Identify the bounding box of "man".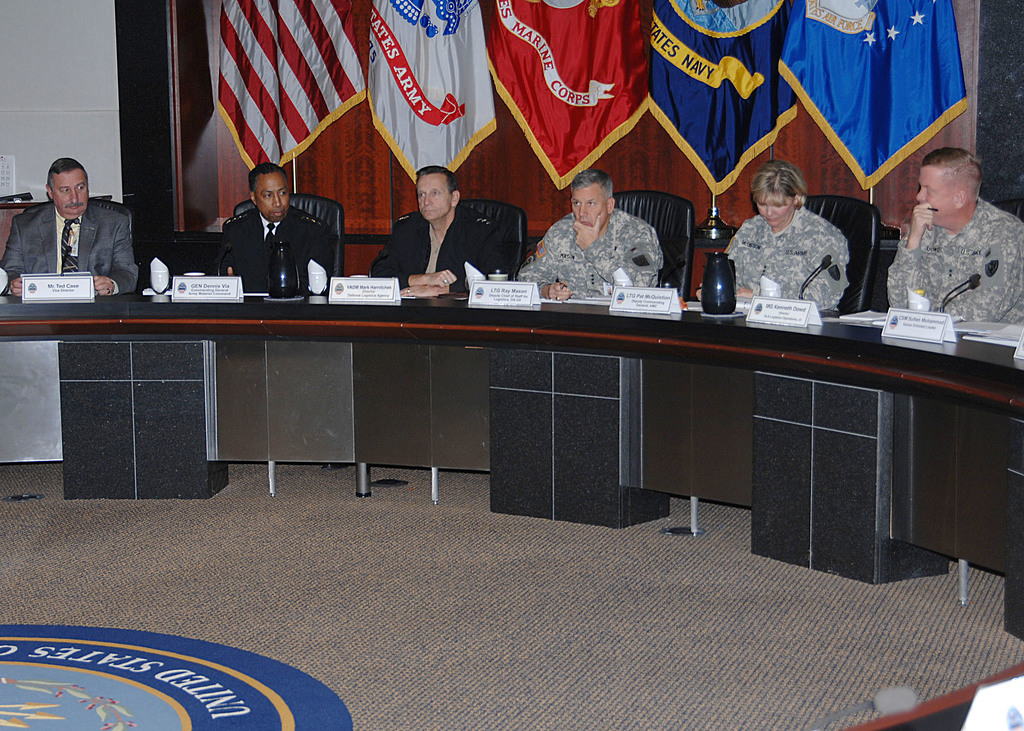
[x1=1, y1=156, x2=140, y2=297].
